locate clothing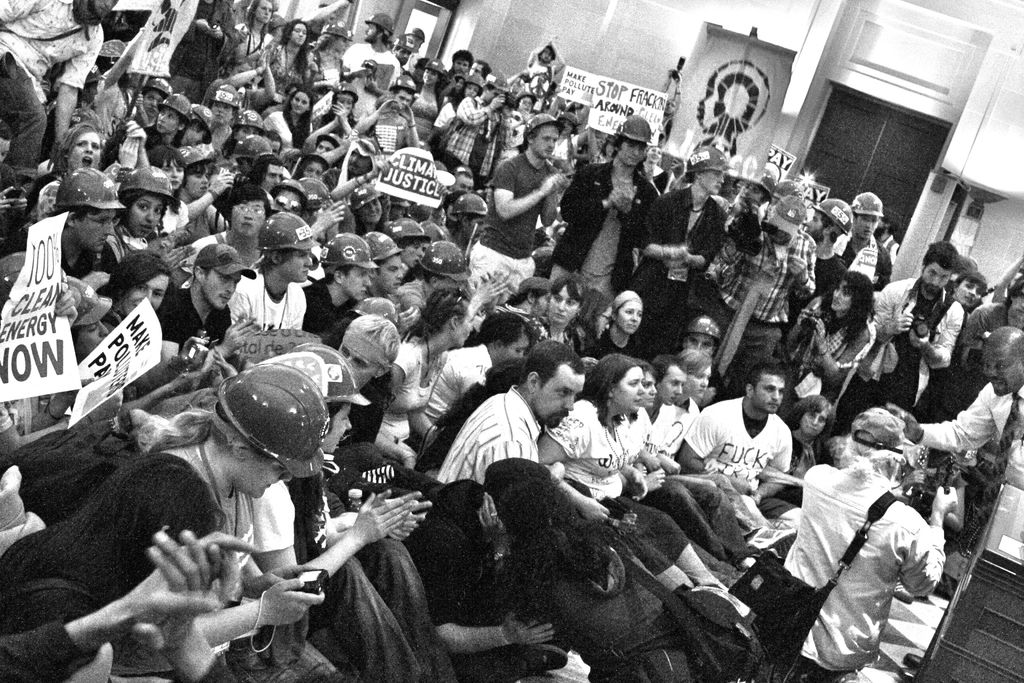
locate(706, 199, 812, 372)
